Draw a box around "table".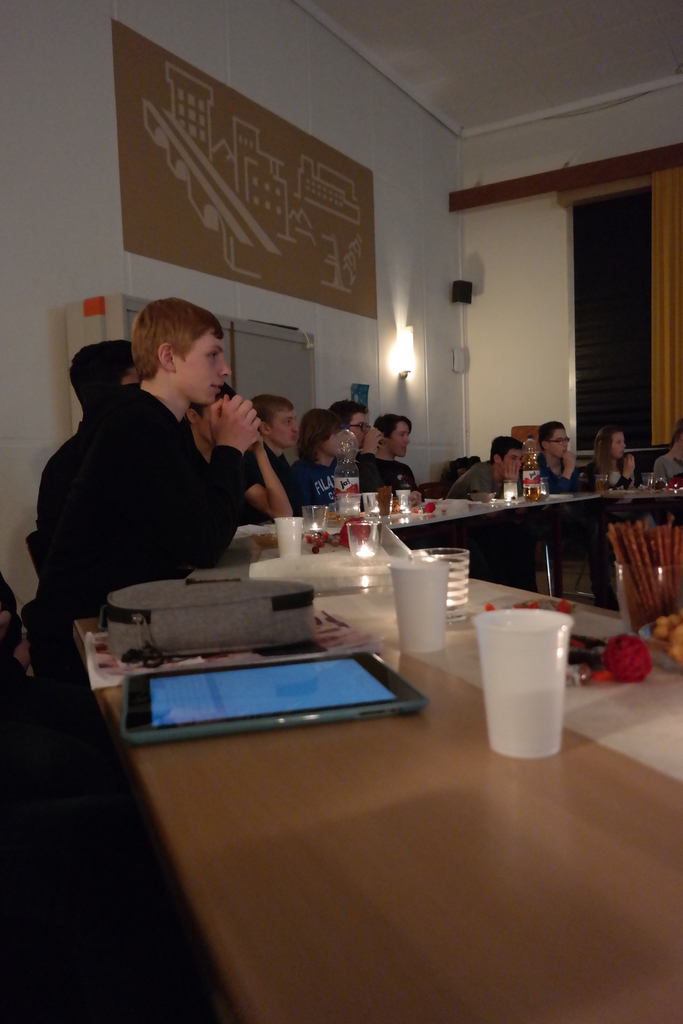
{"left": 399, "top": 469, "right": 682, "bottom": 664}.
